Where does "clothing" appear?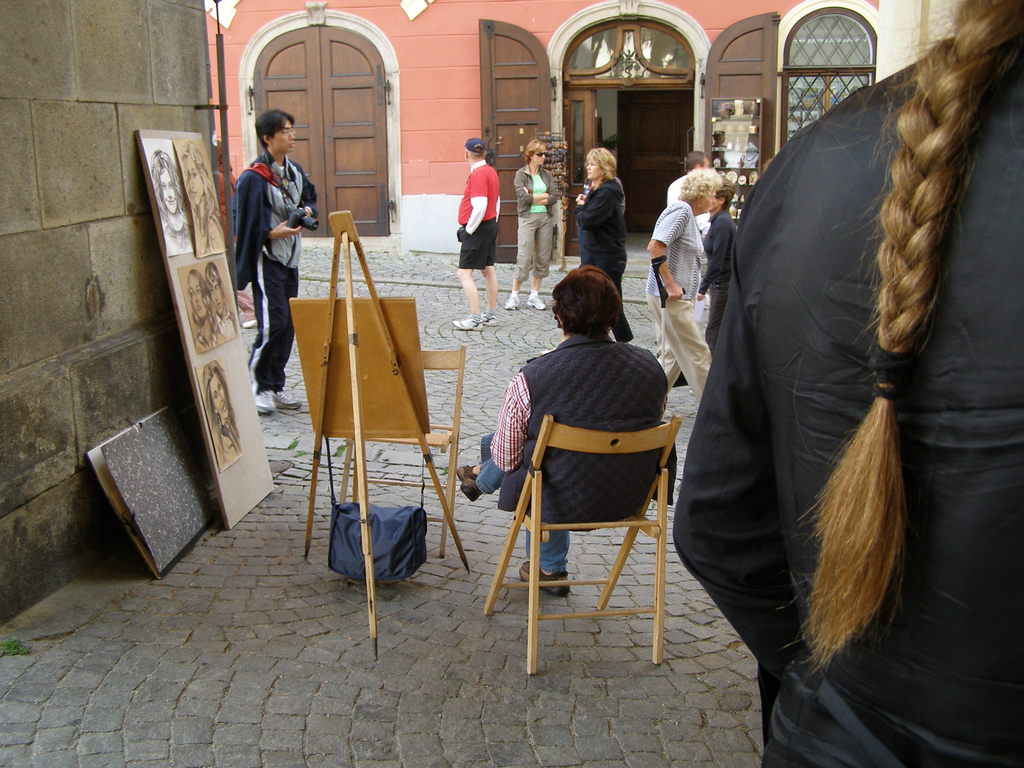
Appears at l=573, t=172, r=631, b=340.
